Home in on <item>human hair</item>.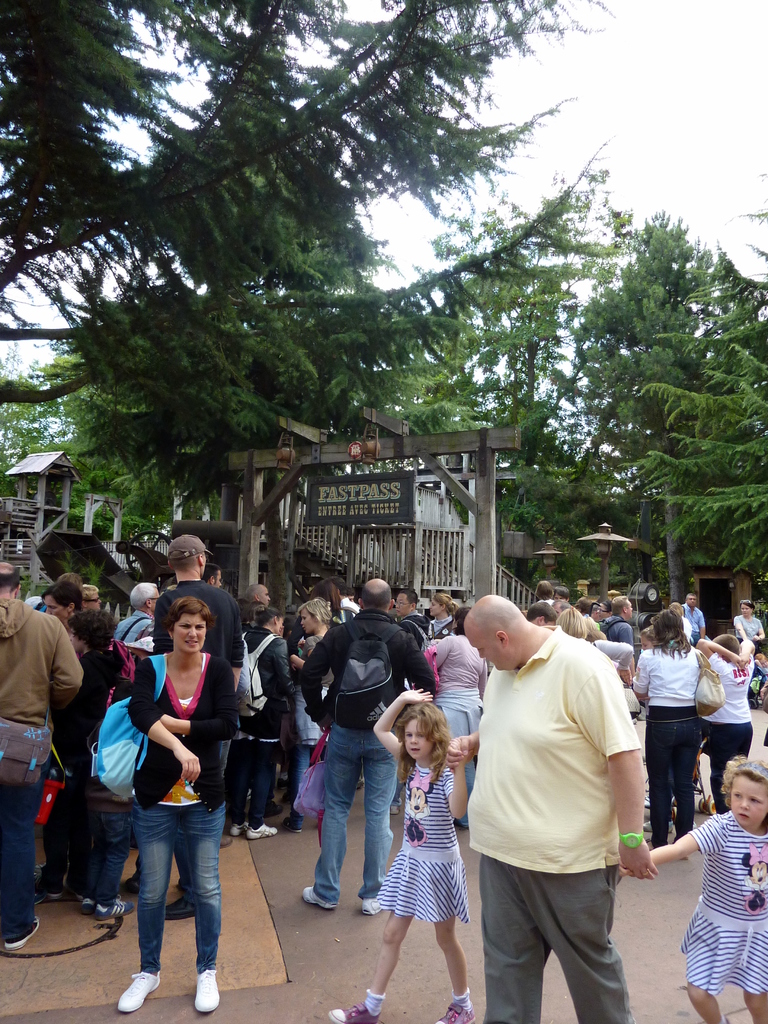
Homed in at 396,586,417,605.
